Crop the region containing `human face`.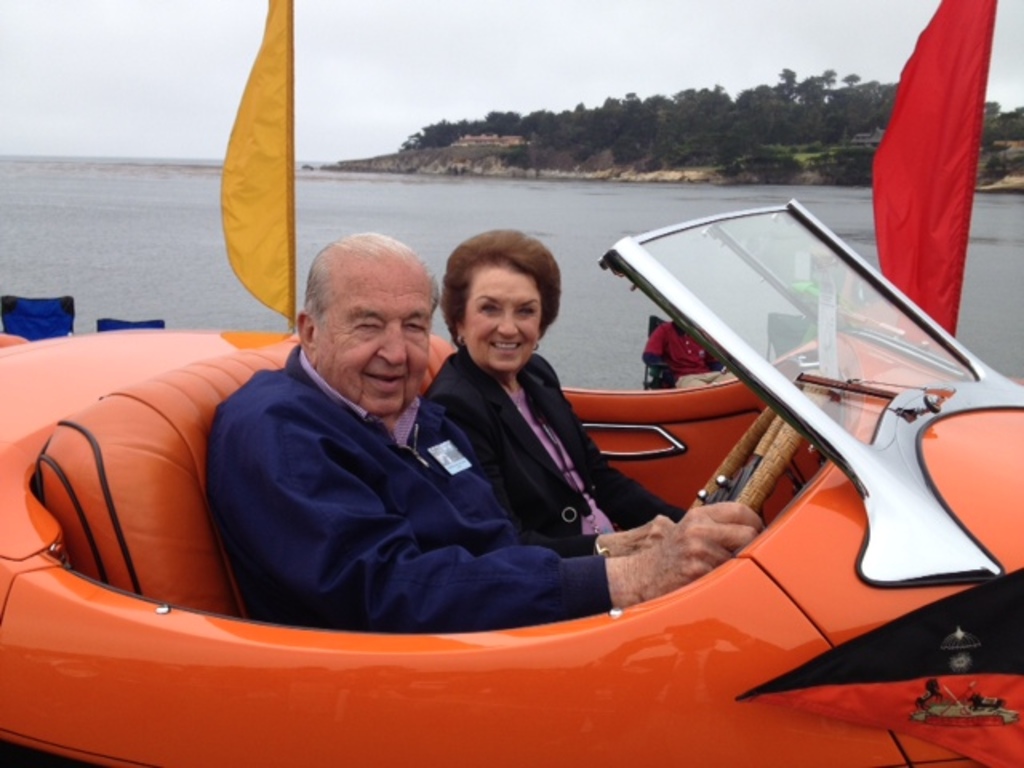
Crop region: bbox=(315, 250, 430, 414).
